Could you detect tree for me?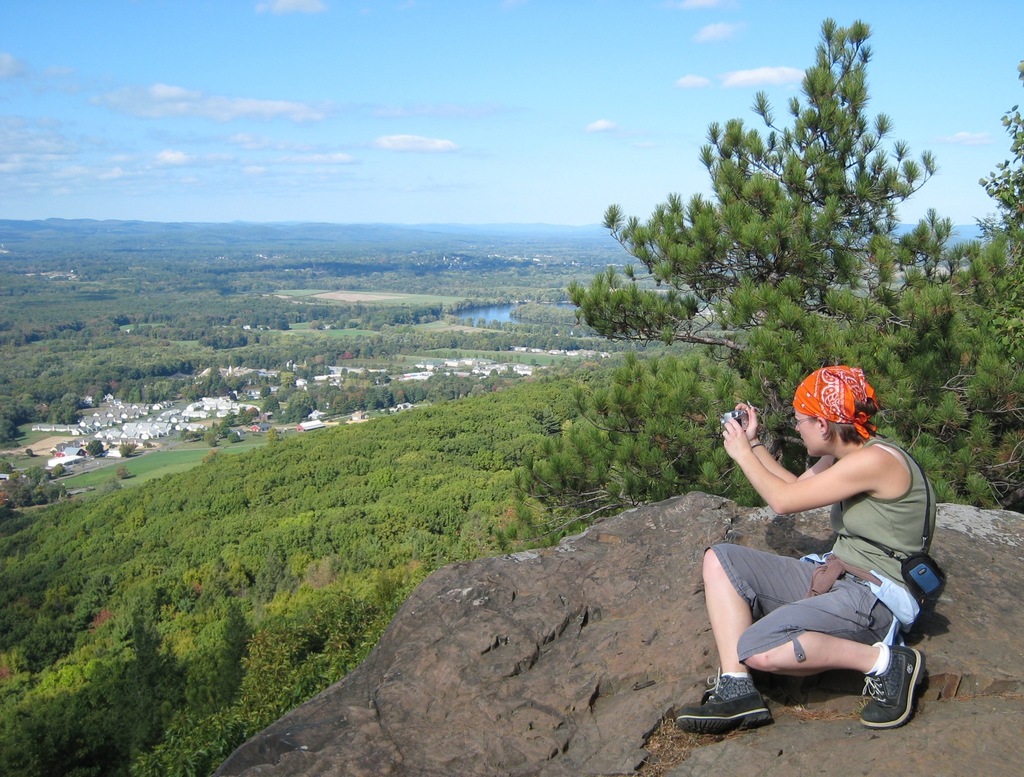
Detection result: Rect(1, 460, 14, 473).
